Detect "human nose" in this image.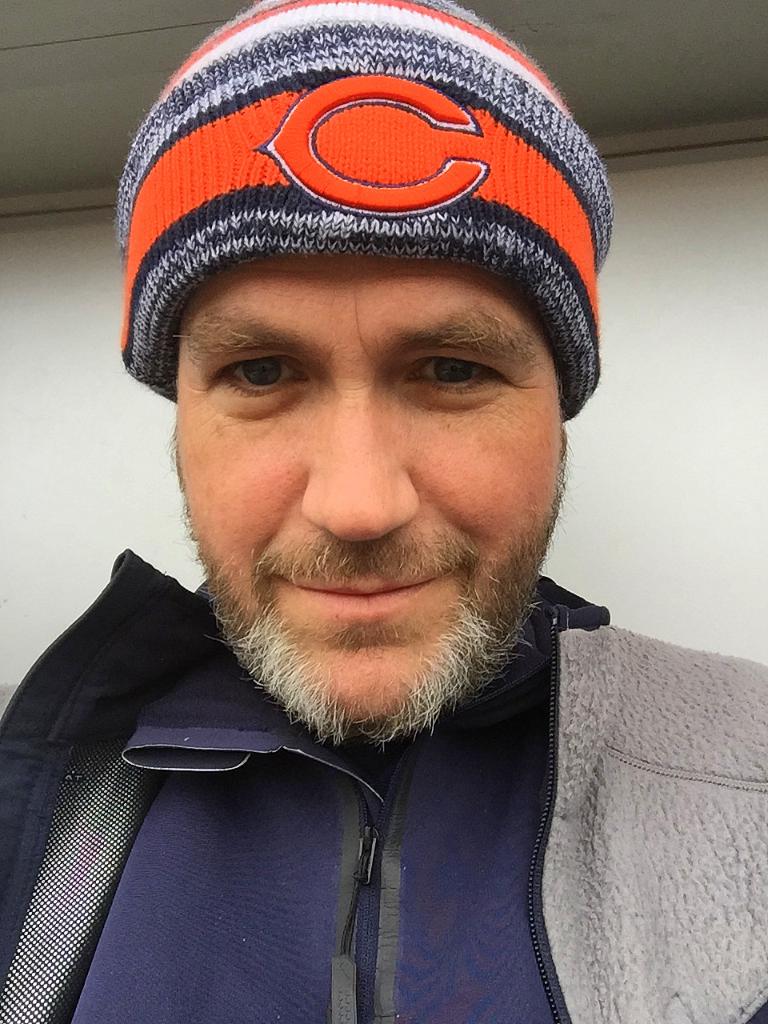
Detection: bbox(298, 392, 414, 542).
